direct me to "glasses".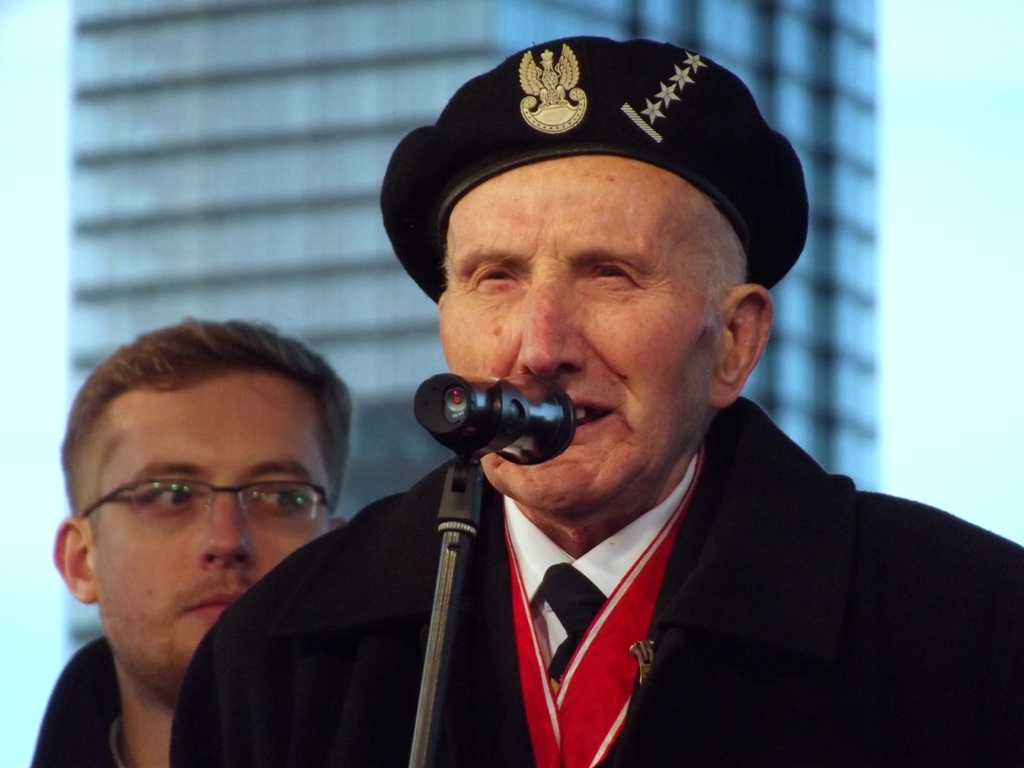
Direction: [left=80, top=477, right=336, bottom=533].
